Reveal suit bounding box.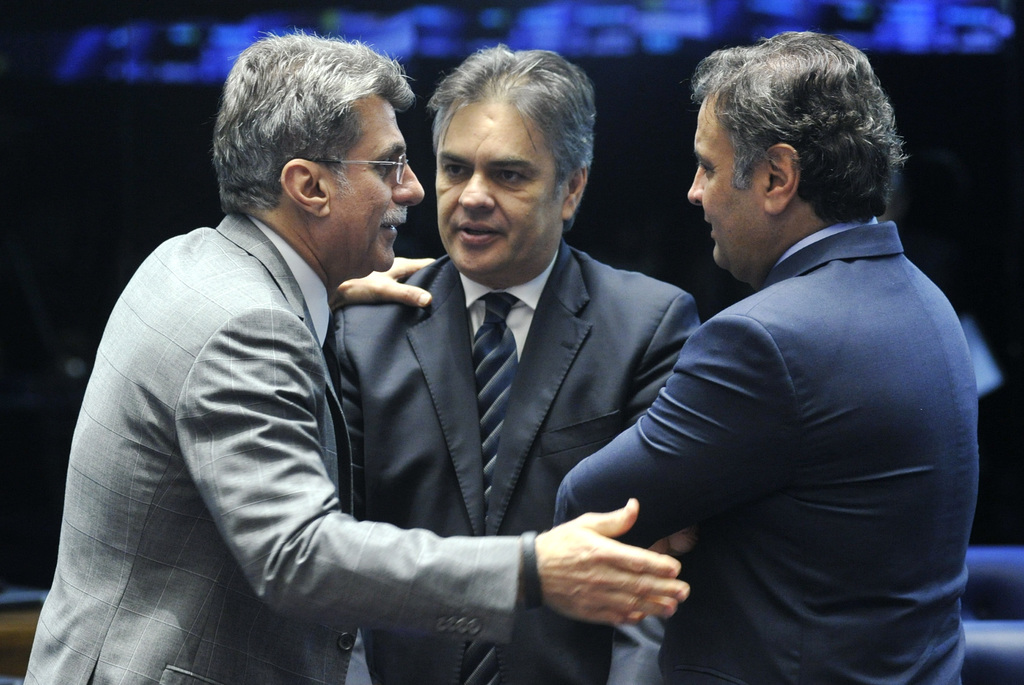
Revealed: {"left": 335, "top": 252, "right": 703, "bottom": 684}.
